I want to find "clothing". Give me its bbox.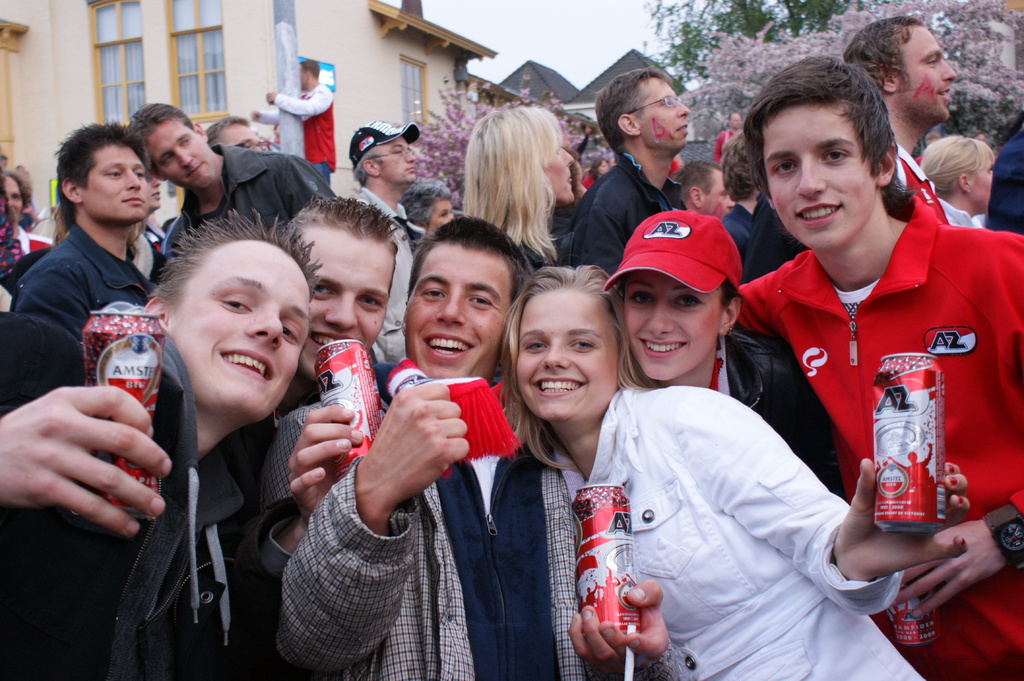
detection(354, 184, 417, 364).
